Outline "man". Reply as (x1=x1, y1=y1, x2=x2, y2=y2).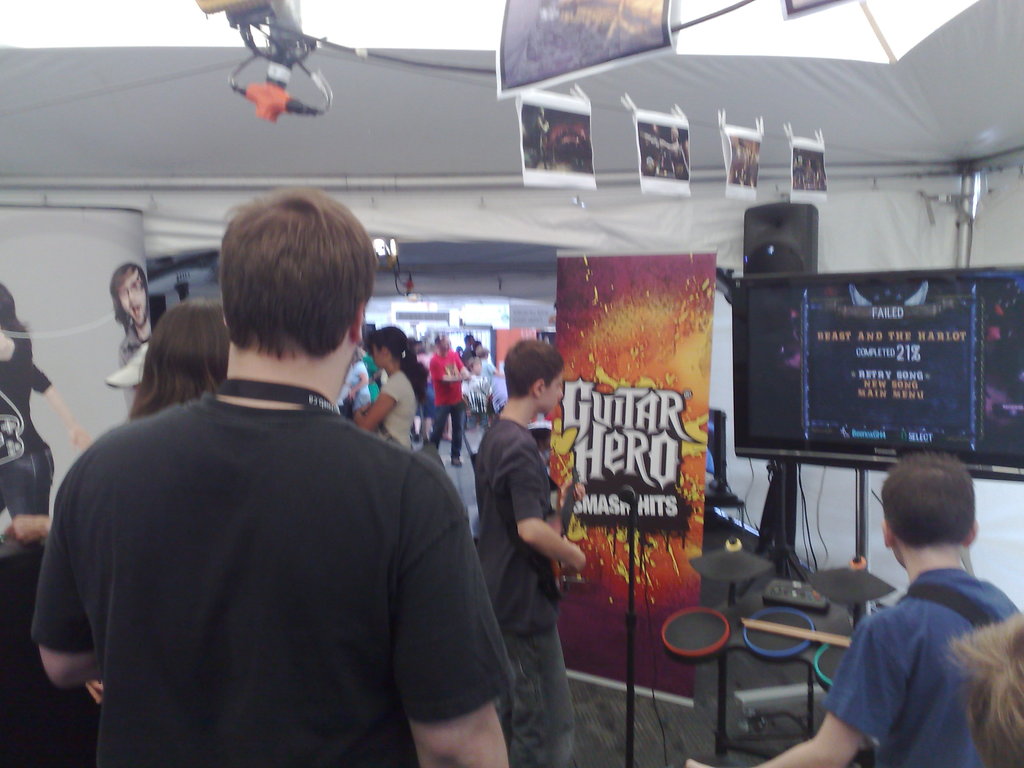
(x1=687, y1=455, x2=1022, y2=767).
